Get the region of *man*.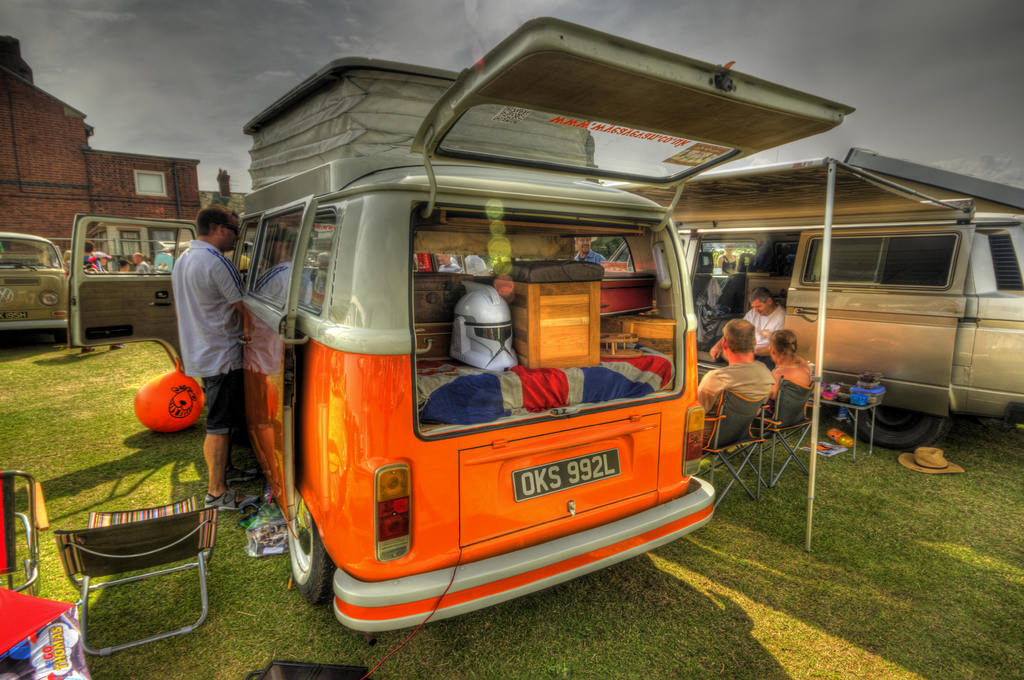
pyautogui.locateOnScreen(81, 242, 126, 357).
